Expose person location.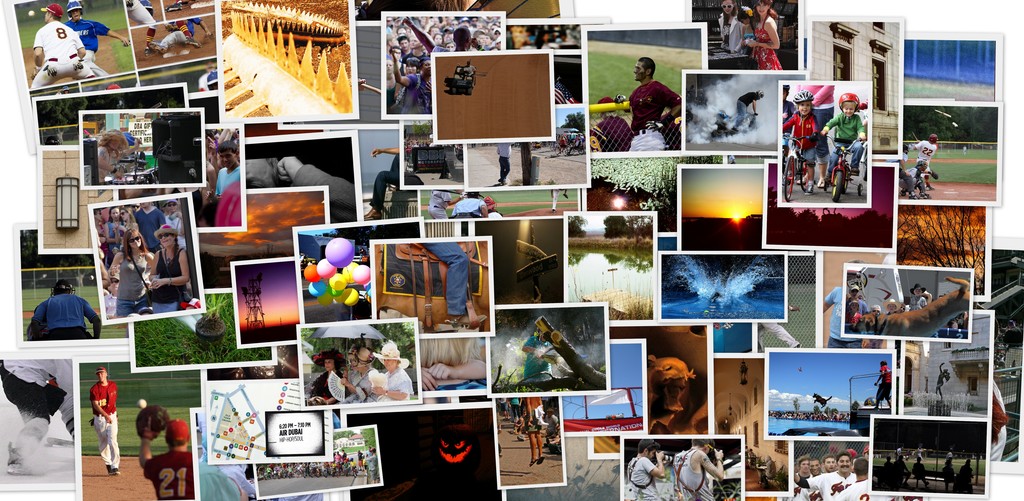
Exposed at x1=625, y1=59, x2=676, y2=154.
